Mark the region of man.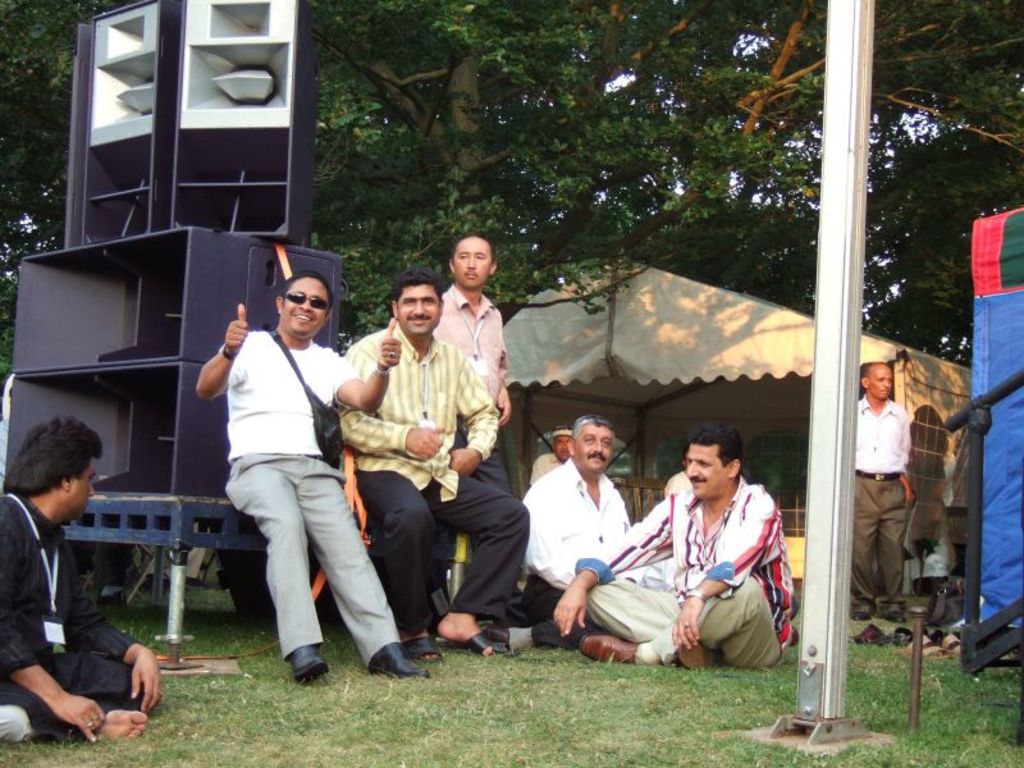
Region: 179, 256, 379, 694.
